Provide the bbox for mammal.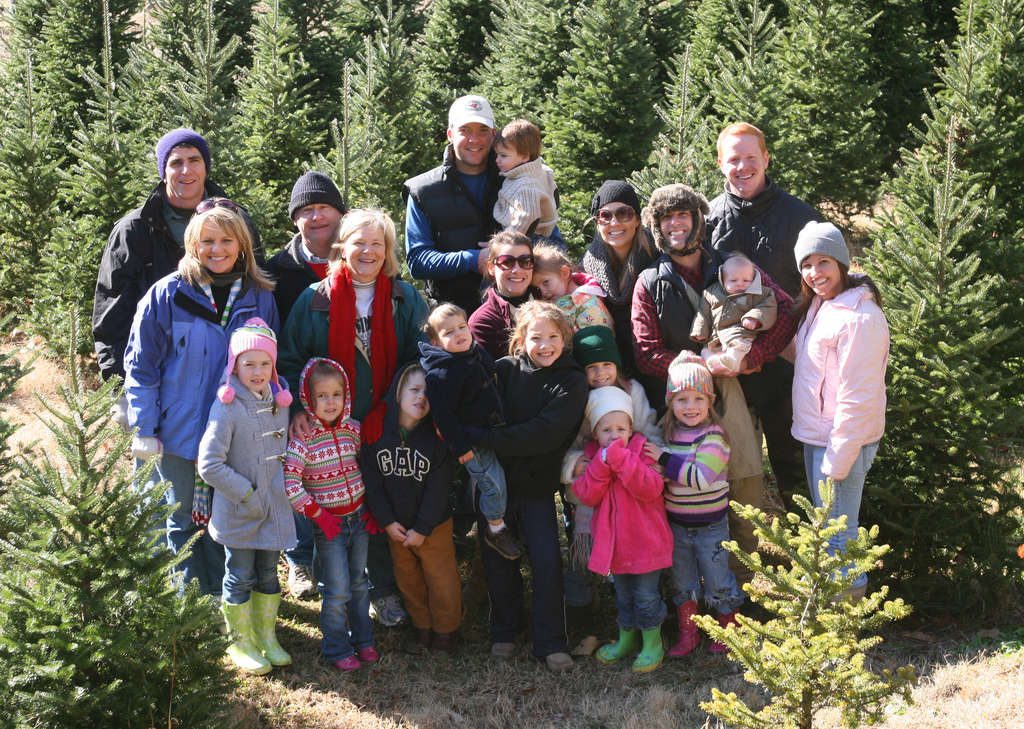
bbox=[405, 84, 574, 537].
